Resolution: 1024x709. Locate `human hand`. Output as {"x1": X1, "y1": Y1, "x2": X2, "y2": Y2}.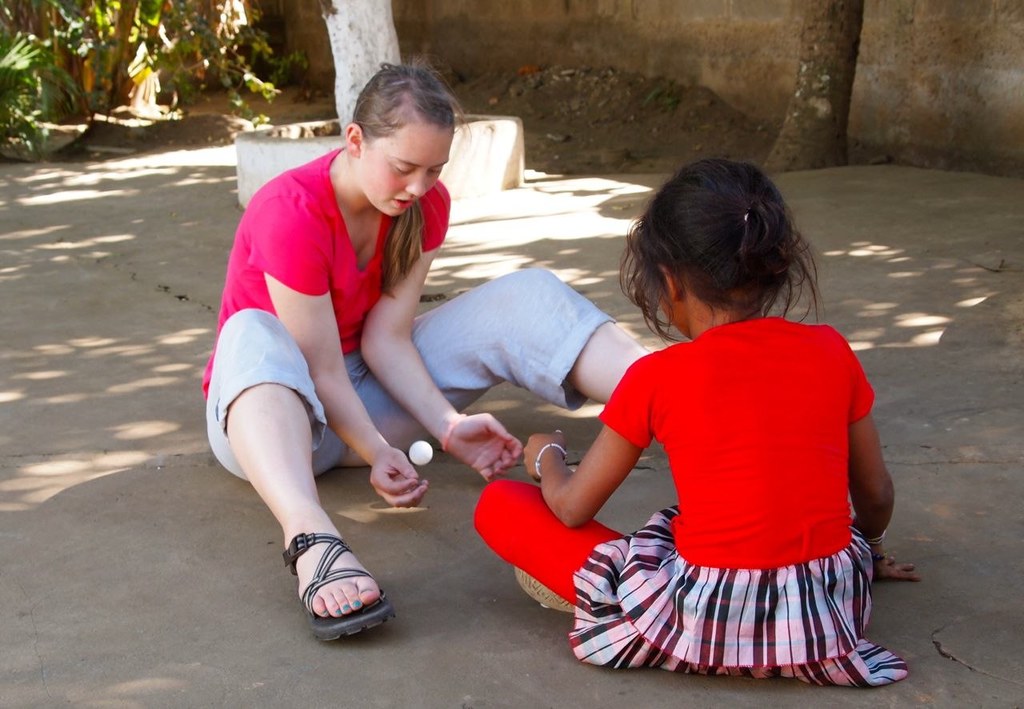
{"x1": 370, "y1": 445, "x2": 429, "y2": 509}.
